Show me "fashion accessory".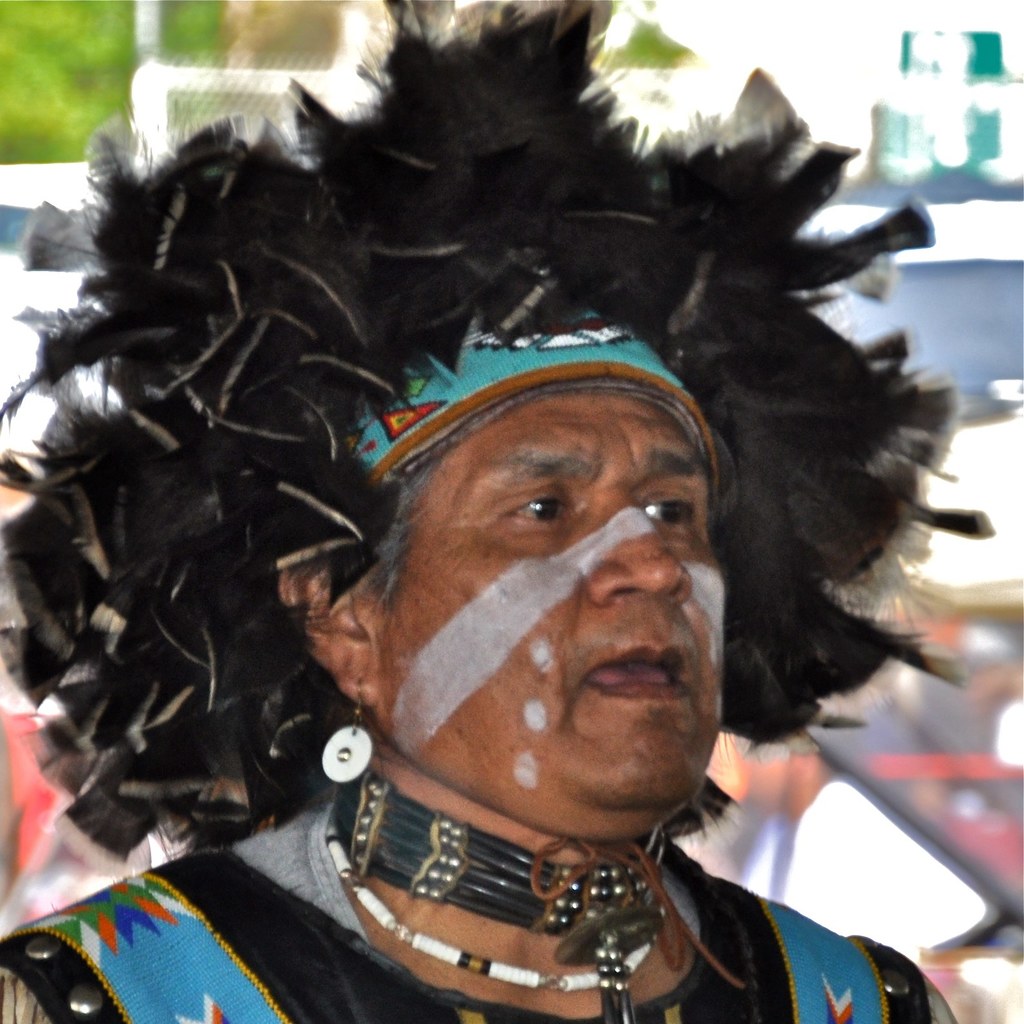
"fashion accessory" is here: bbox=(0, 0, 1000, 871).
